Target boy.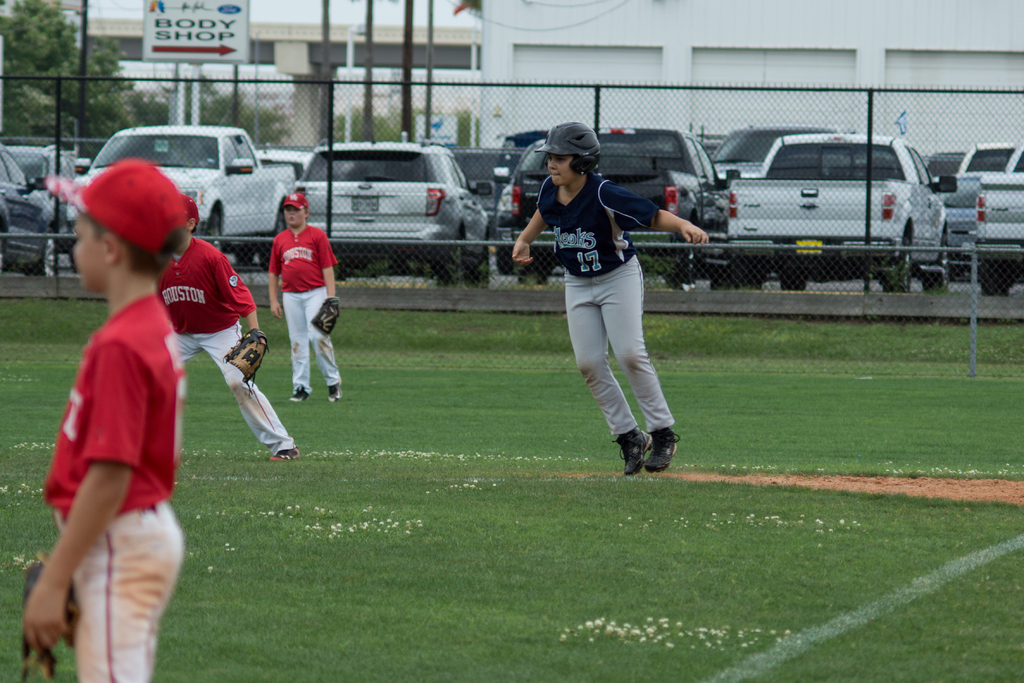
Target region: box=[513, 122, 708, 475].
